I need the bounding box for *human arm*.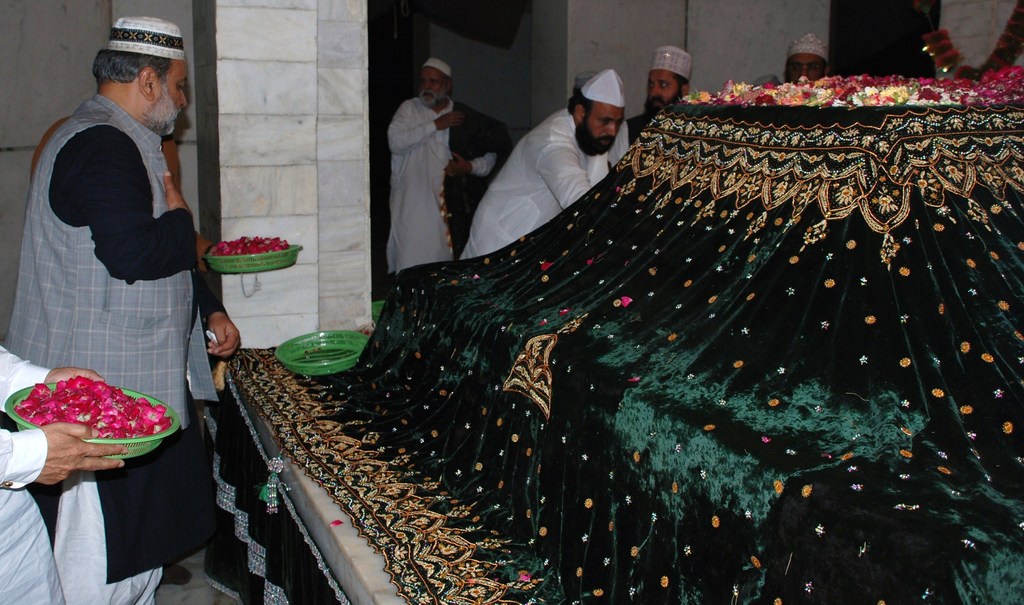
Here it is: locate(199, 273, 244, 362).
